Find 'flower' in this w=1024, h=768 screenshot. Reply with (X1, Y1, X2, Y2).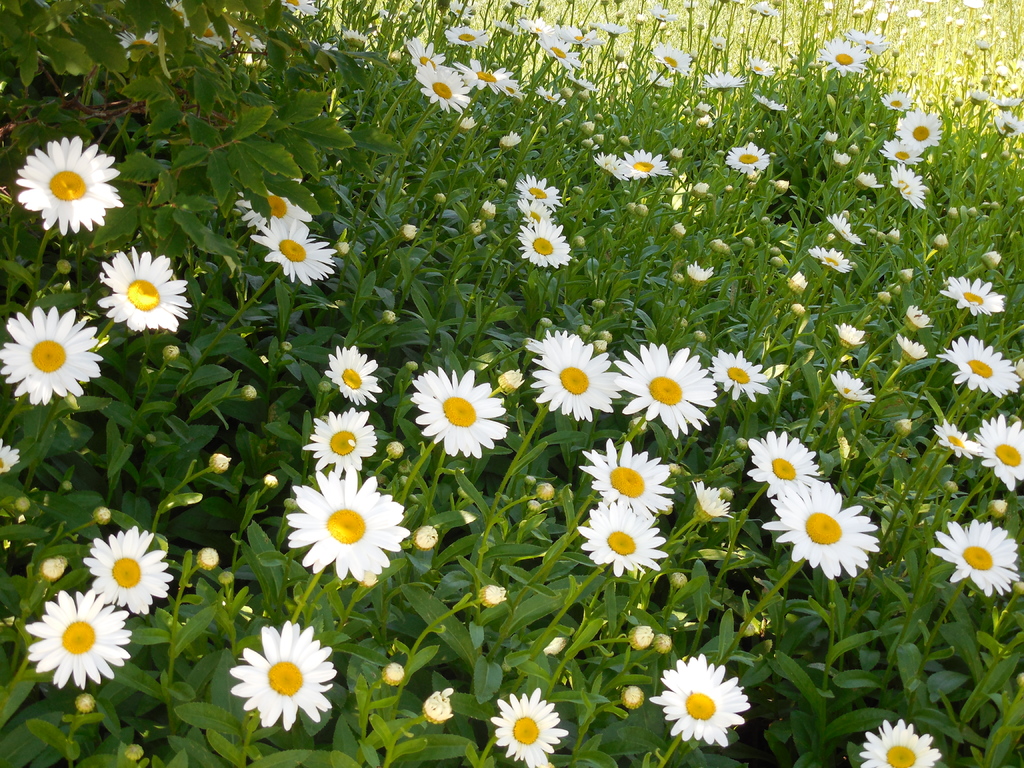
(575, 500, 665, 578).
